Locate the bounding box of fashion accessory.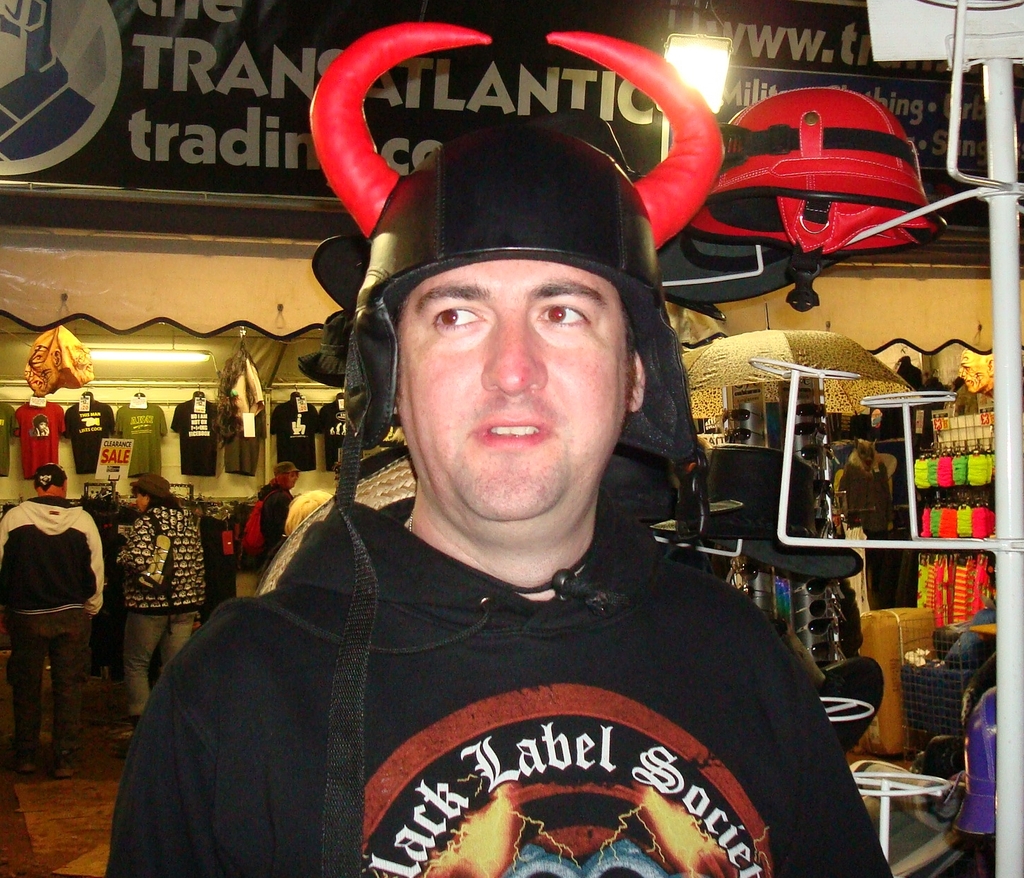
Bounding box: rect(238, 488, 285, 564).
